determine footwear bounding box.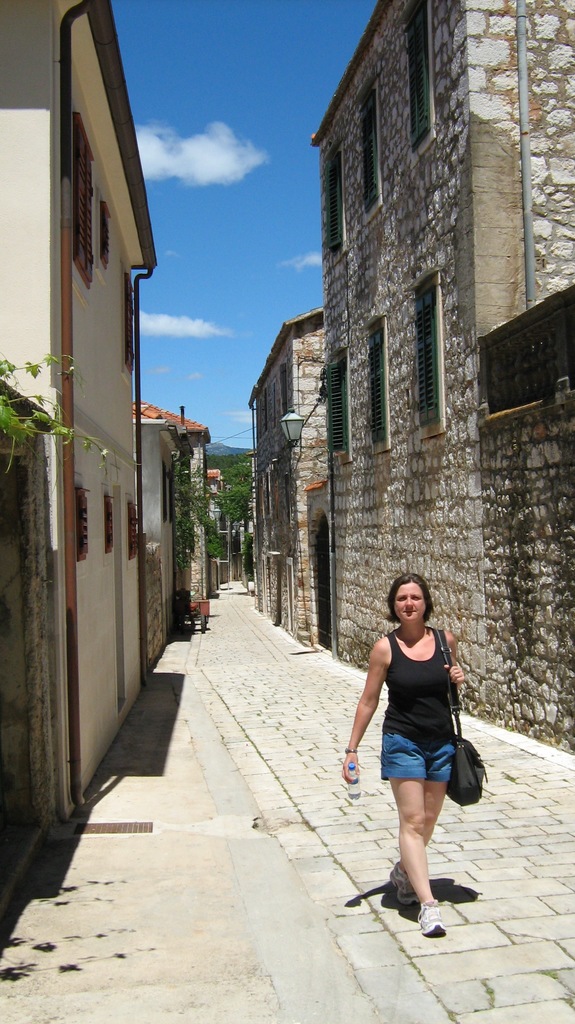
Determined: <bbox>385, 861, 419, 903</bbox>.
